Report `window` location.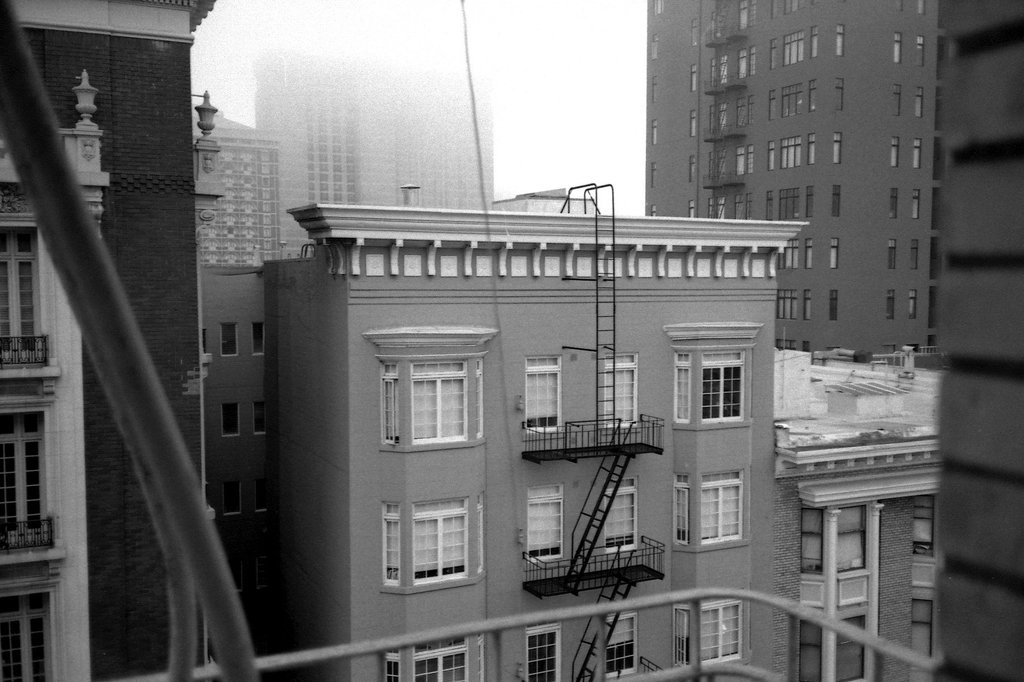
Report: 652/35/660/59.
